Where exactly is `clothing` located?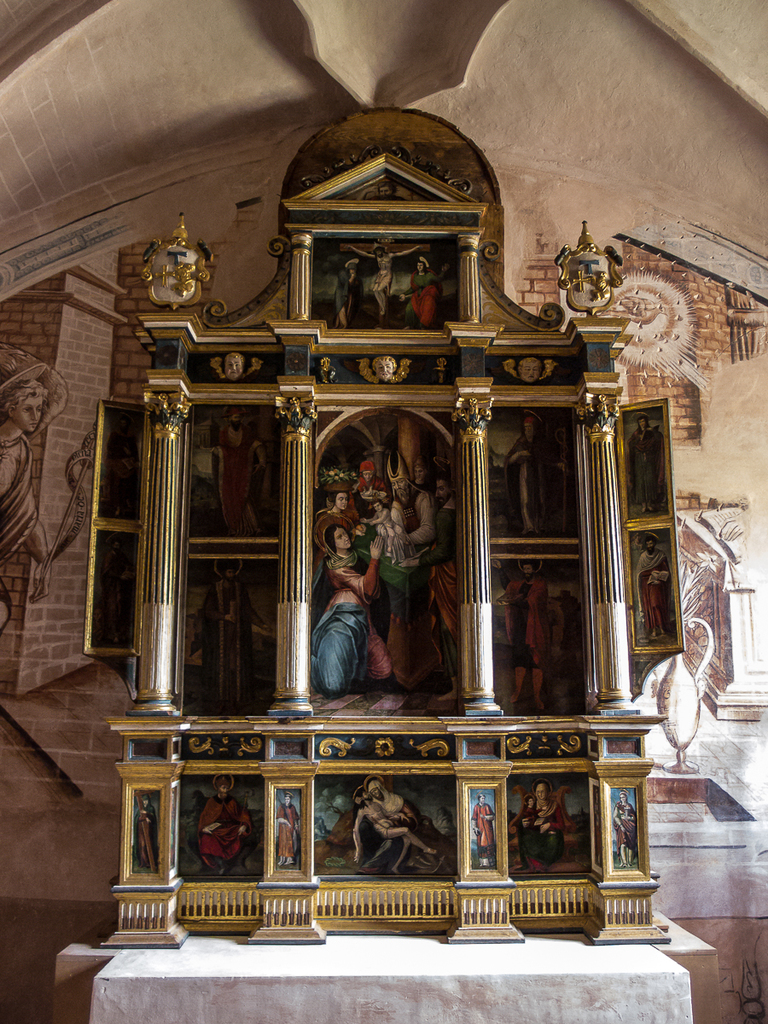
Its bounding box is {"x1": 641, "y1": 552, "x2": 674, "y2": 640}.
